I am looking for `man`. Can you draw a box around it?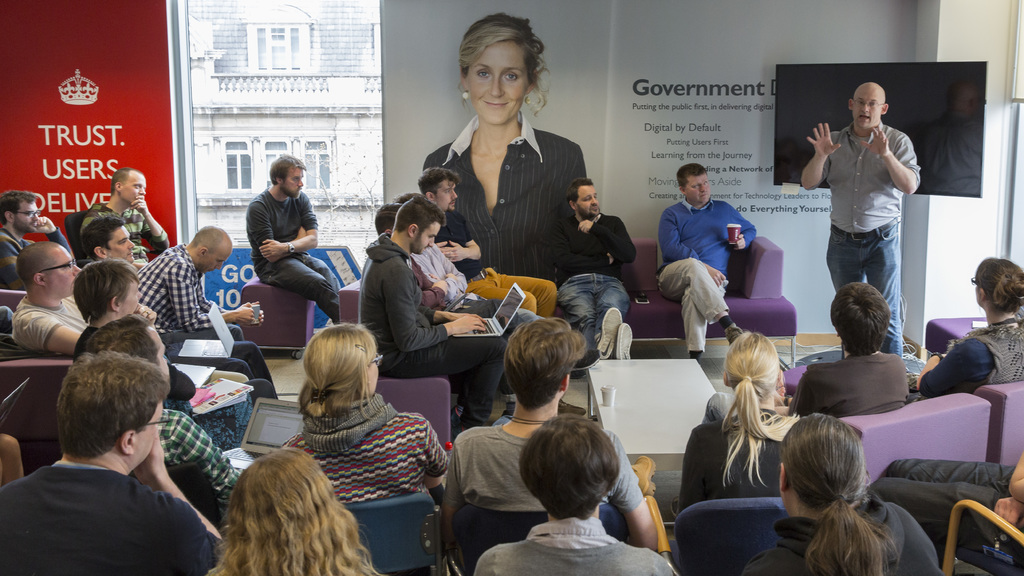
Sure, the bounding box is 15 238 97 345.
